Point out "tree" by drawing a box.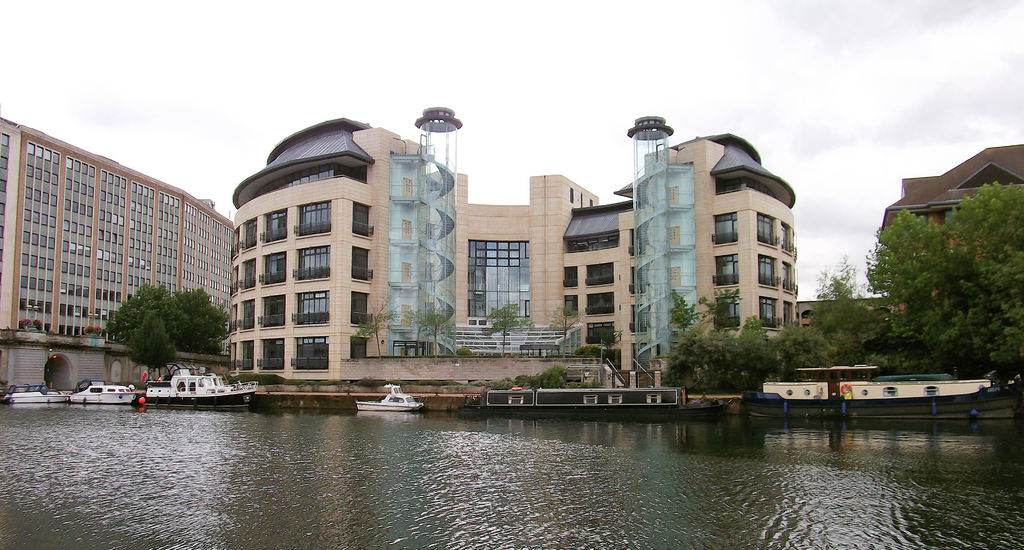
<bbox>705, 286, 740, 335</bbox>.
